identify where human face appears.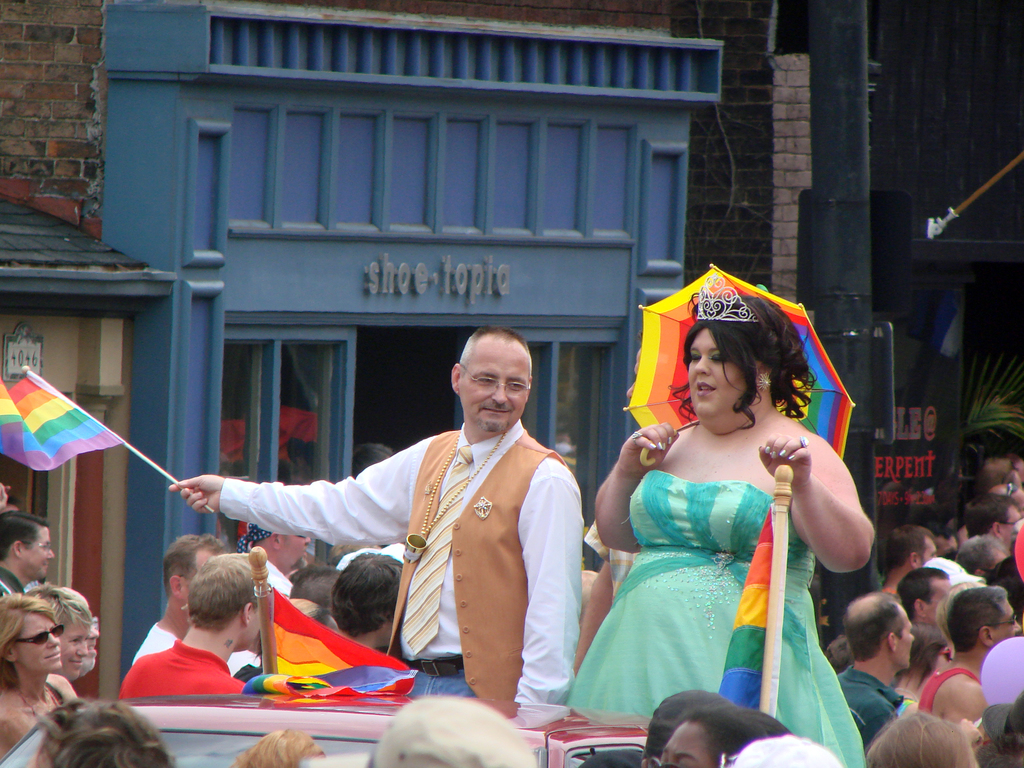
Appears at pyautogui.locateOnScreen(686, 327, 751, 421).
